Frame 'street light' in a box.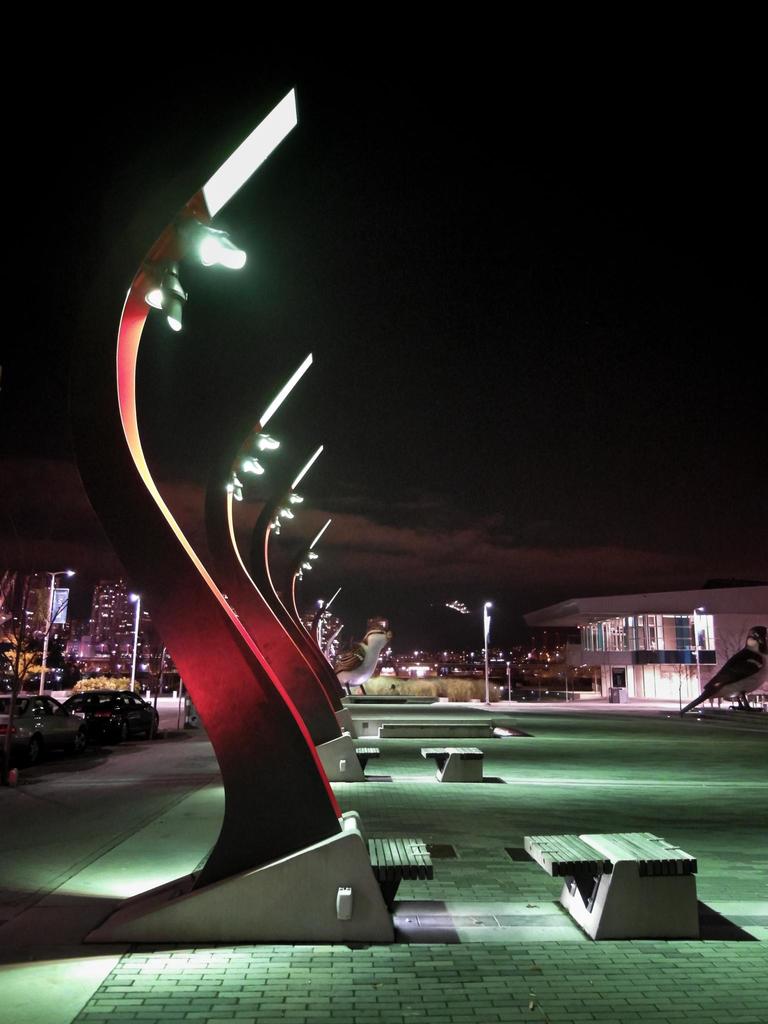
detection(328, 619, 346, 657).
